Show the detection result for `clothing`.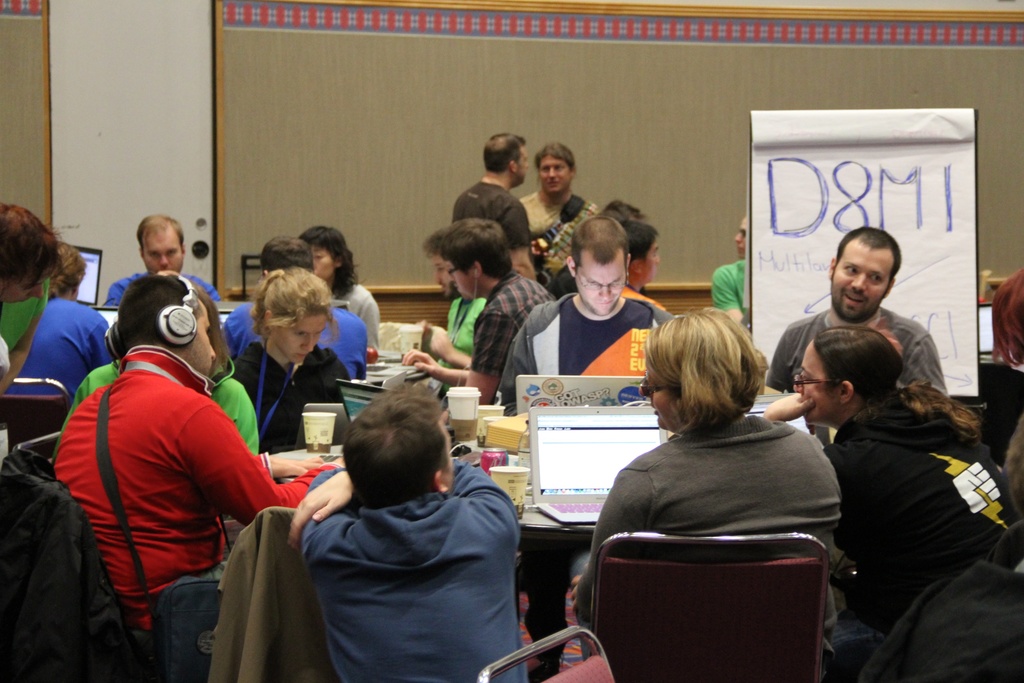
crop(97, 267, 223, 309).
